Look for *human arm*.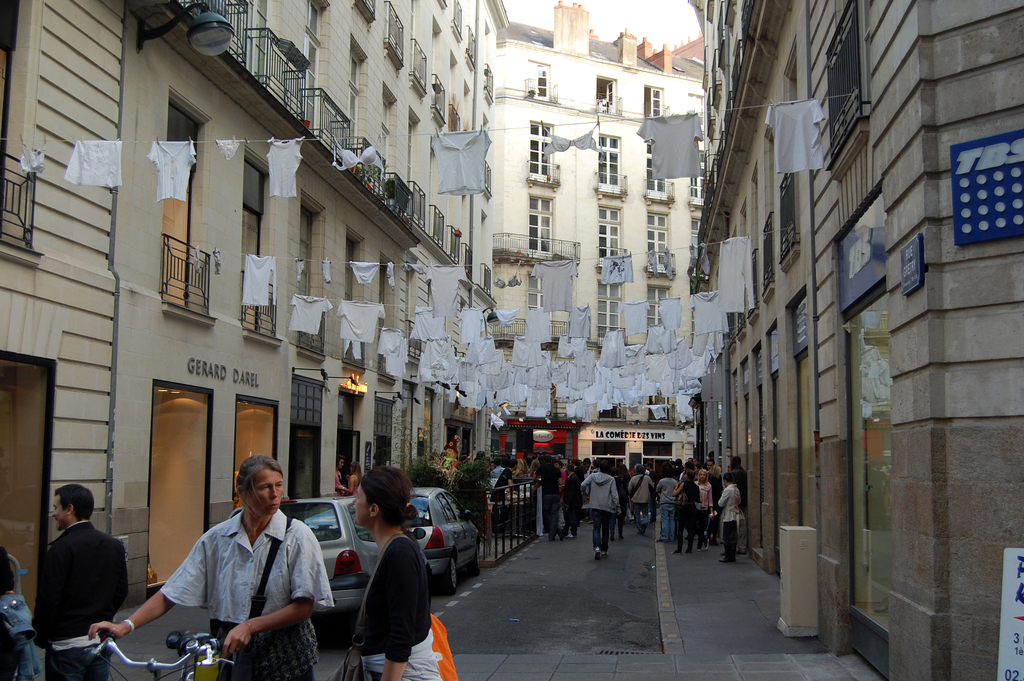
Found: {"left": 669, "top": 485, "right": 686, "bottom": 495}.
